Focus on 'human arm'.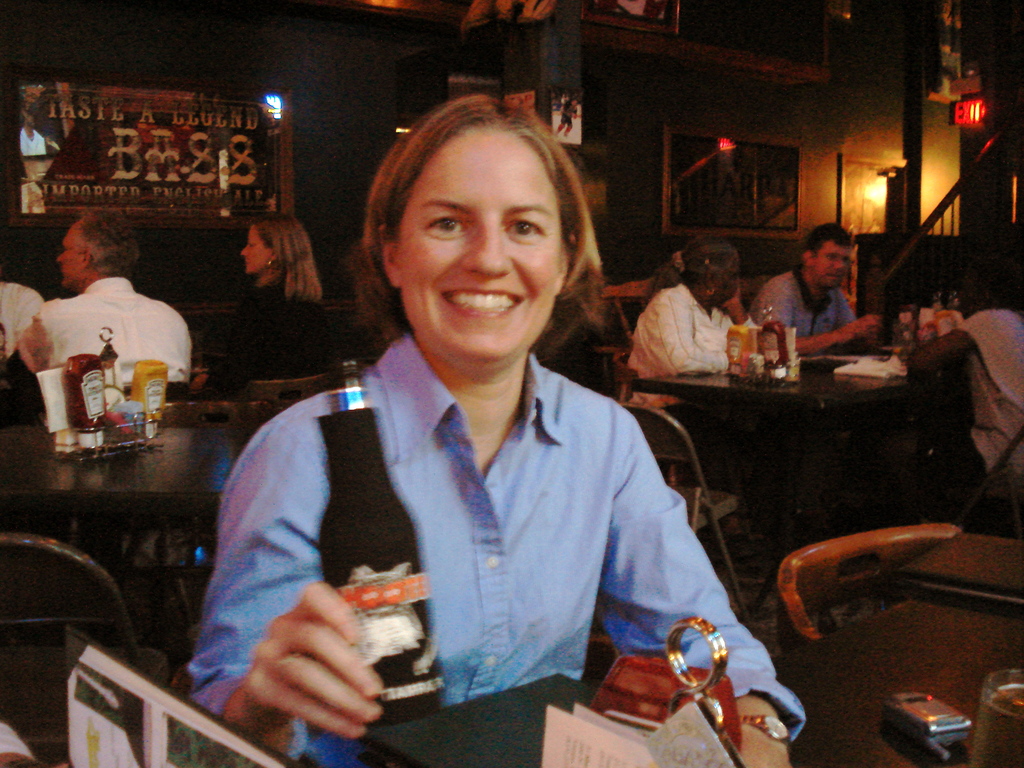
Focused at [1,314,49,412].
